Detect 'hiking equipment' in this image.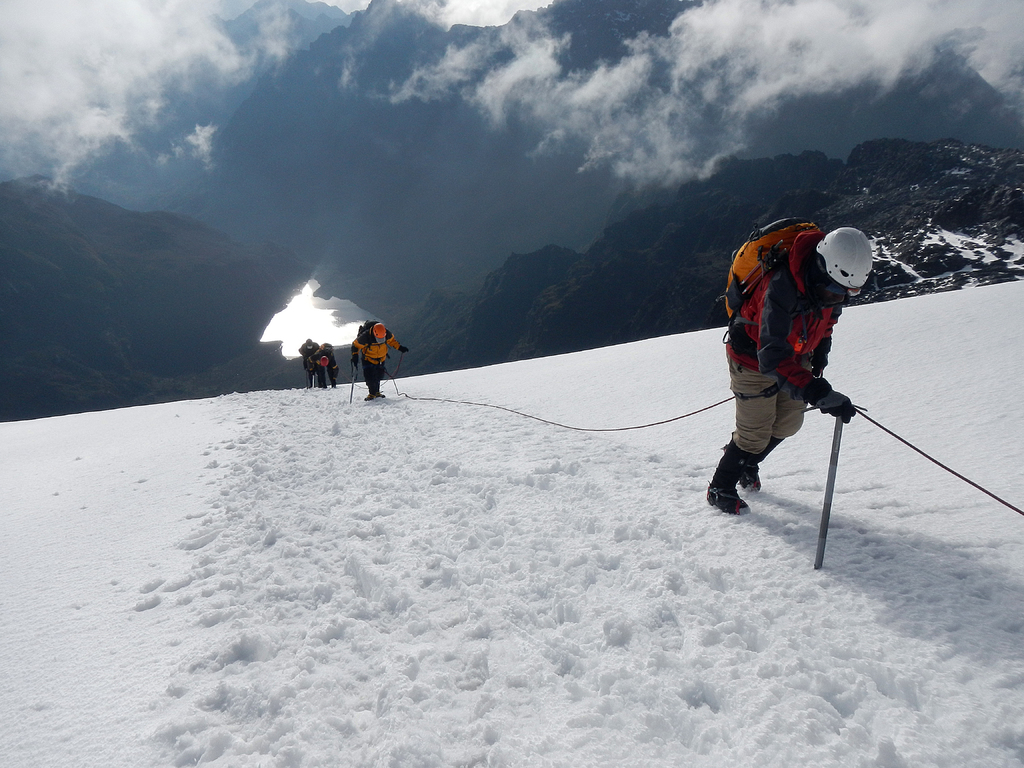
Detection: (738,454,771,499).
